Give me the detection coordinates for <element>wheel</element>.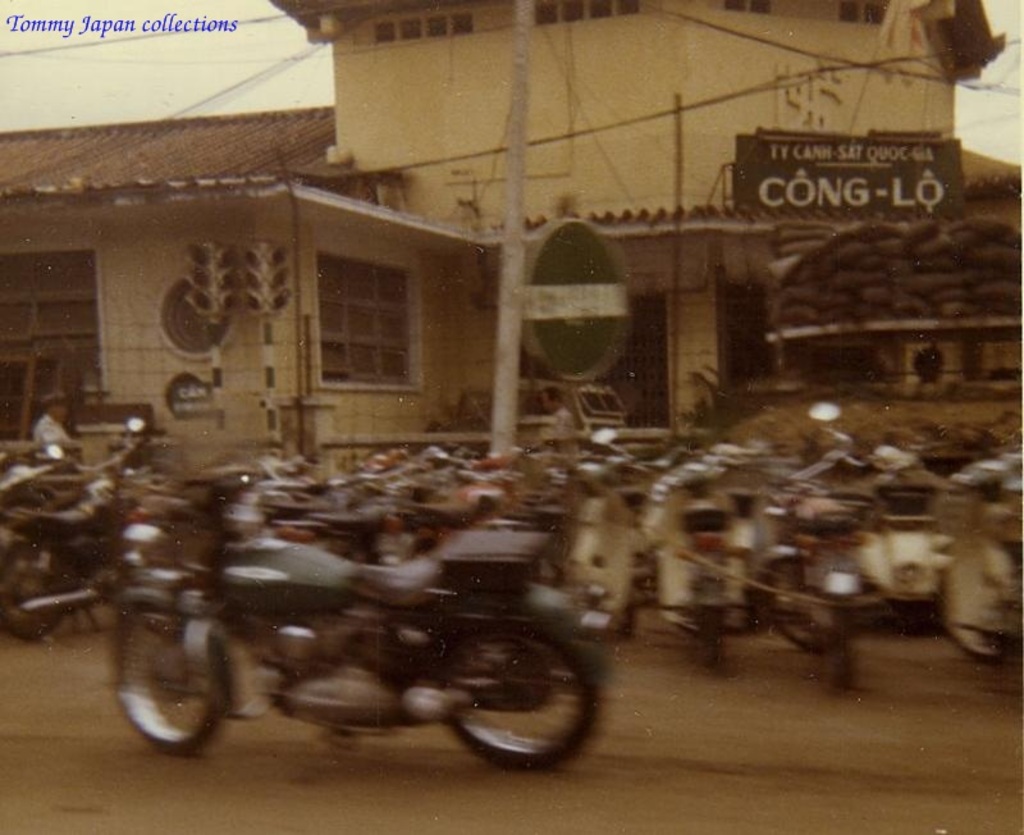
759,552,842,654.
